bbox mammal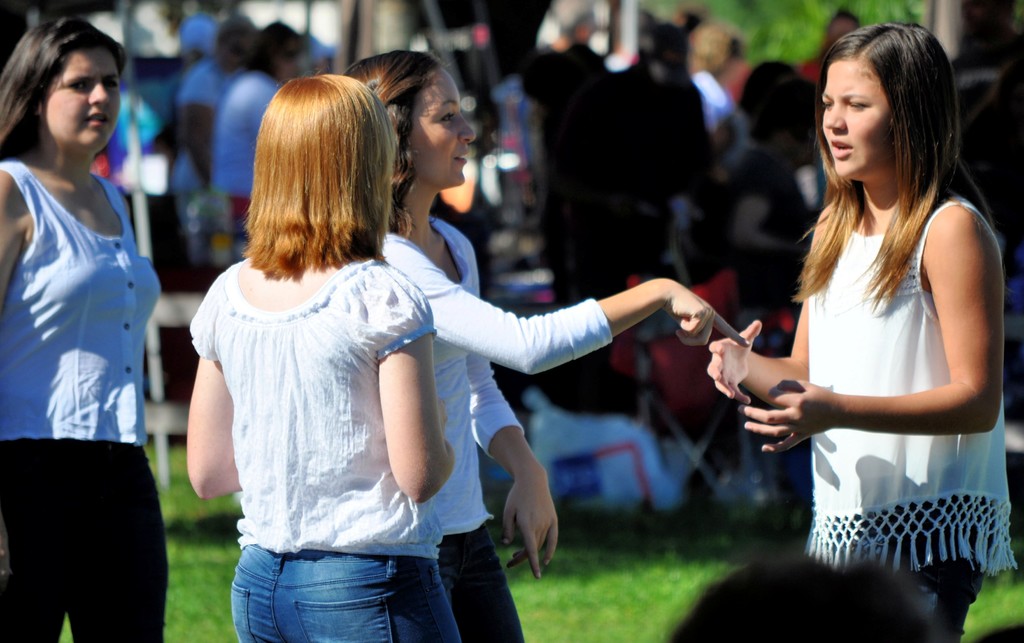
<bbox>179, 69, 466, 642</bbox>
